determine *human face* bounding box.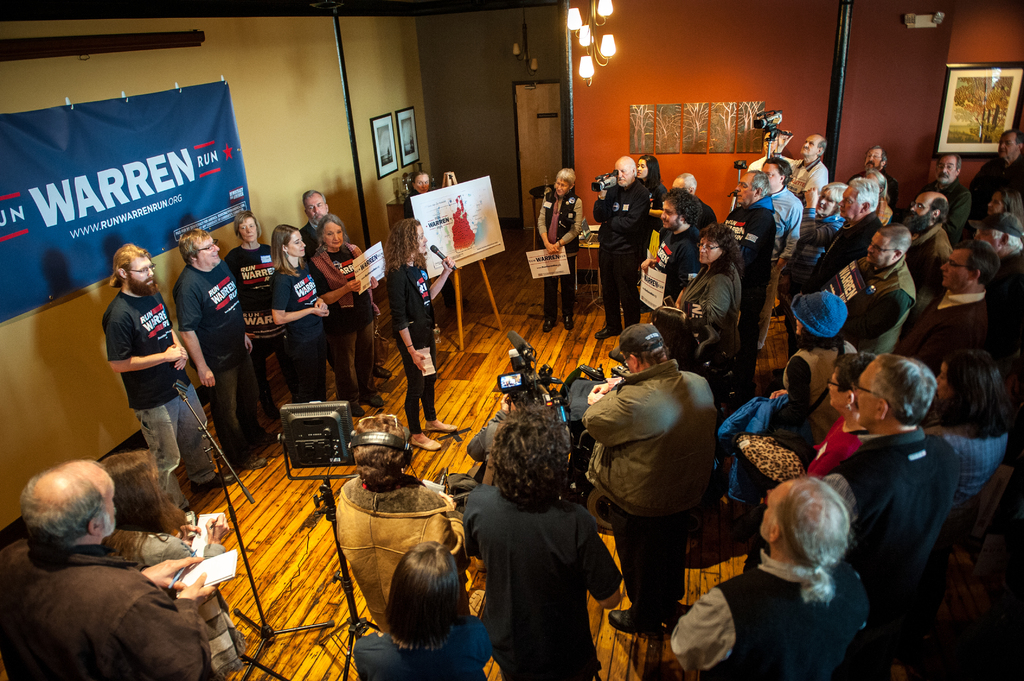
Determined: {"left": 735, "top": 172, "right": 754, "bottom": 205}.
